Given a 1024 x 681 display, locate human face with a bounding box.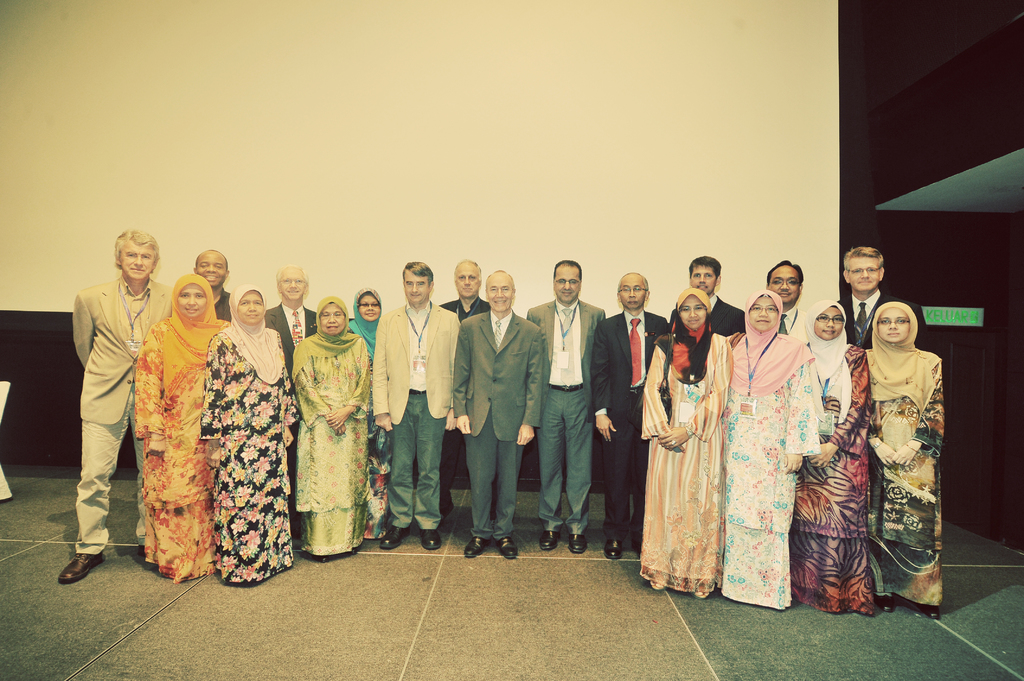
Located: 404/272/426/302.
